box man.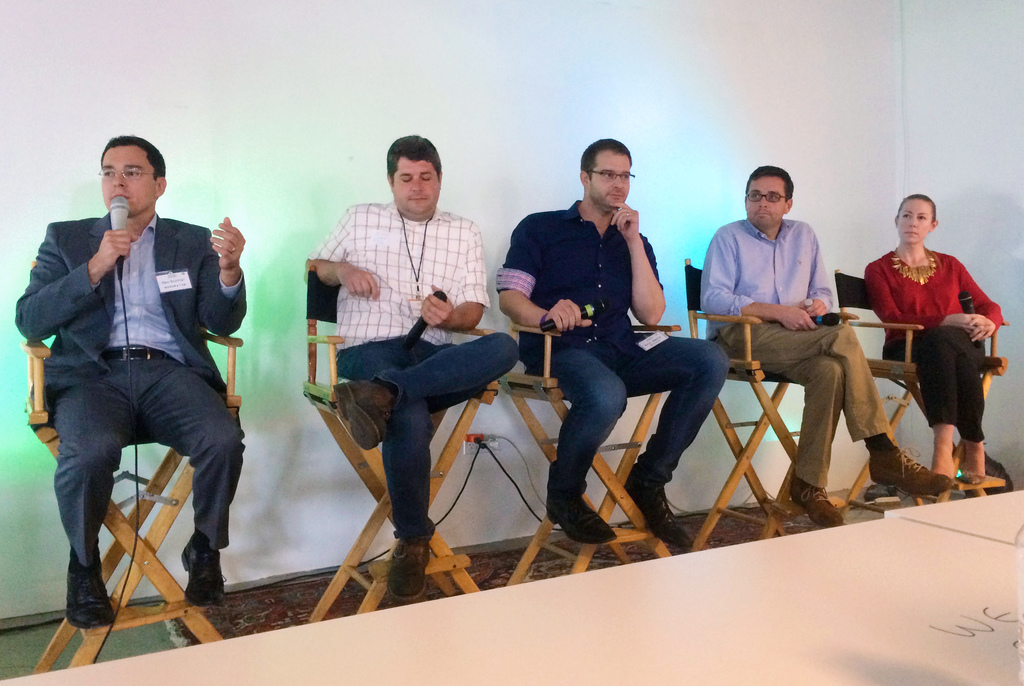
[496, 137, 731, 546].
